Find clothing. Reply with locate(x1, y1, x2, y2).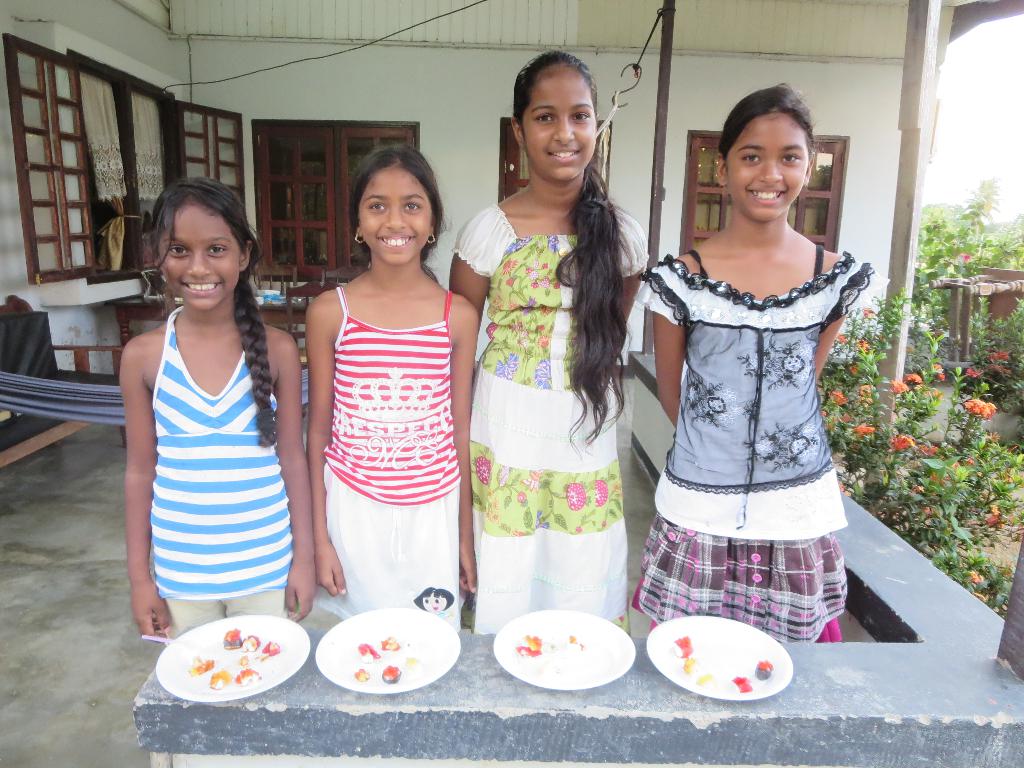
locate(623, 249, 881, 644).
